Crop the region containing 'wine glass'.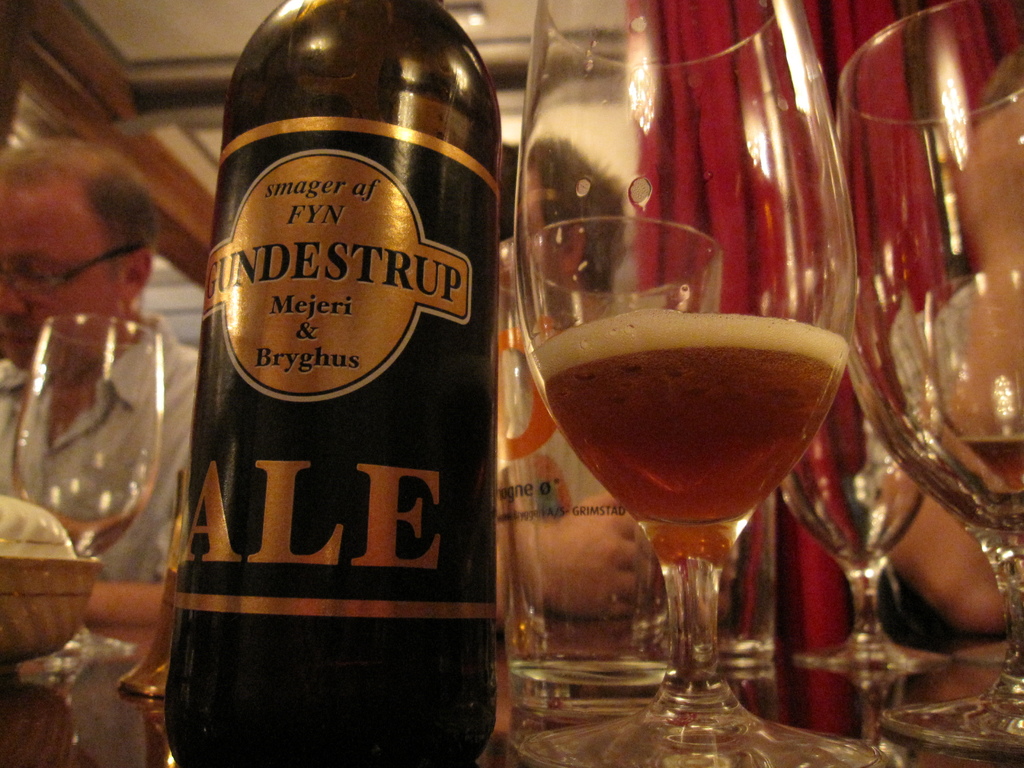
Crop region: (x1=513, y1=0, x2=900, y2=767).
